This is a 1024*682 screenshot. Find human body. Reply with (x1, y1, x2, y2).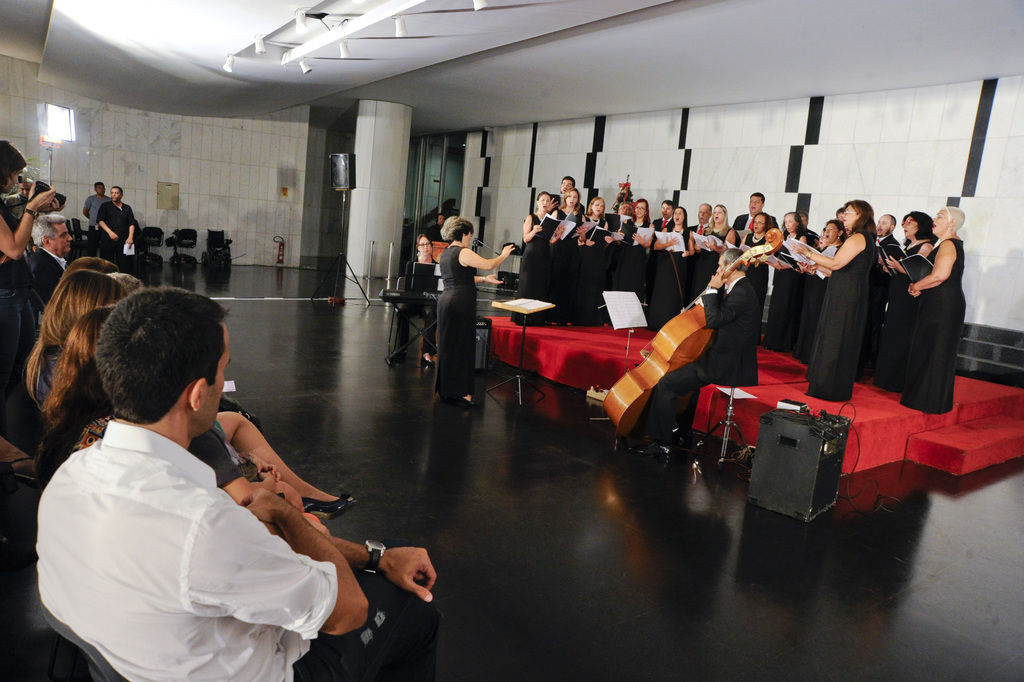
(100, 210, 137, 269).
